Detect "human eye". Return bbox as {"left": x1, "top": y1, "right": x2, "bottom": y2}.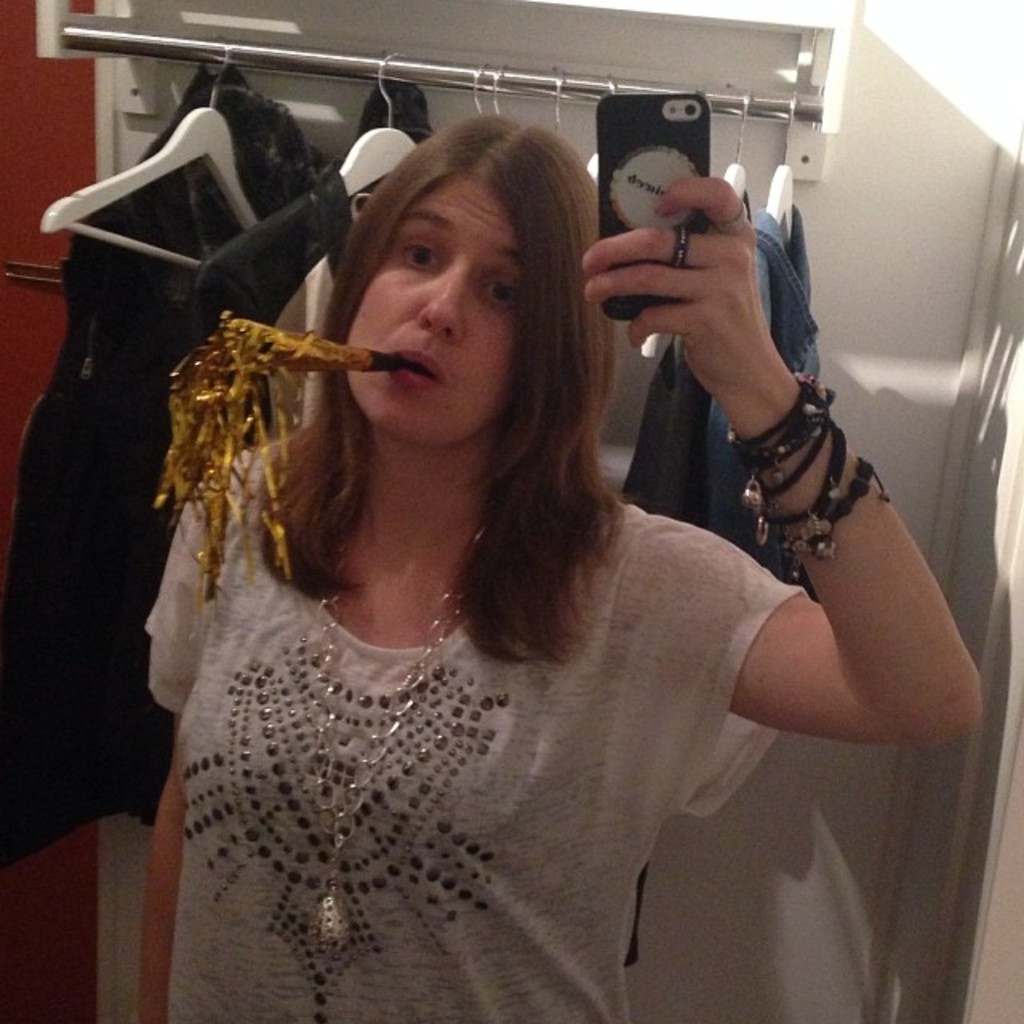
{"left": 400, "top": 230, "right": 443, "bottom": 277}.
